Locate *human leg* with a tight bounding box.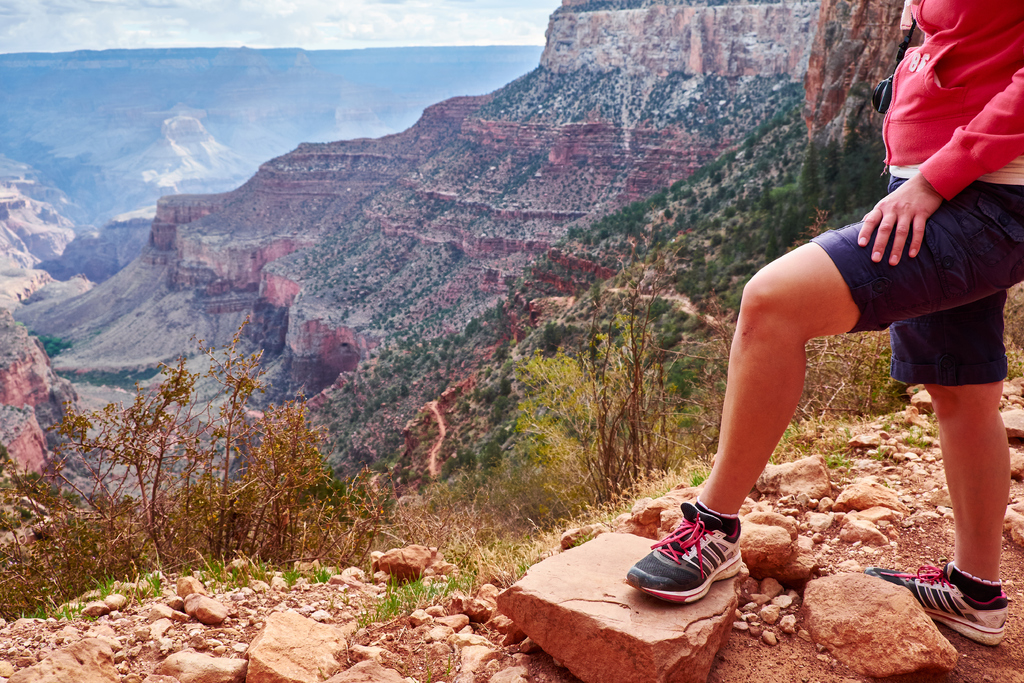
<box>621,241,860,604</box>.
